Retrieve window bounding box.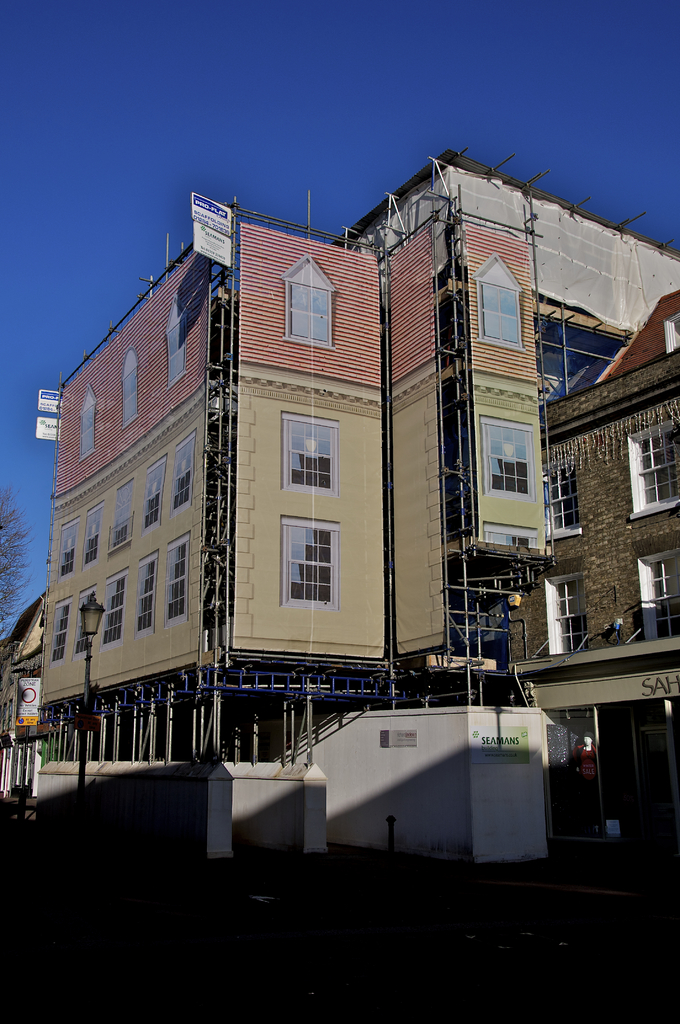
Bounding box: 482:531:537:545.
